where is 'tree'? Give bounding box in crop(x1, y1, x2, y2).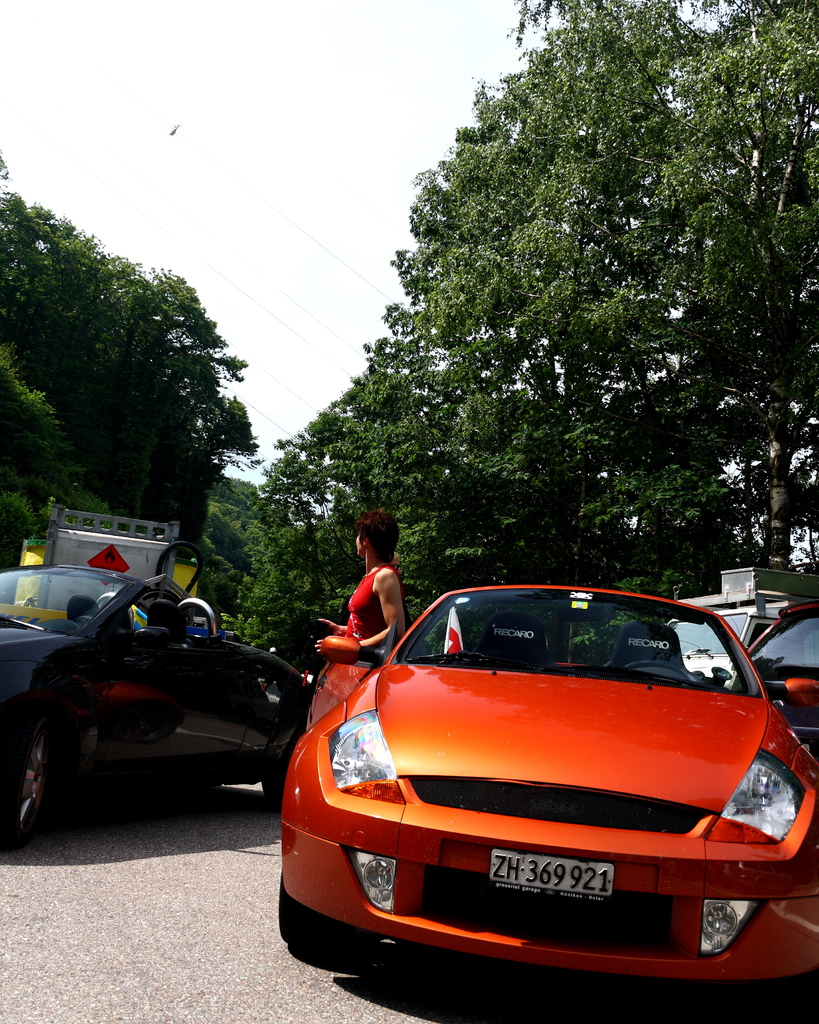
crop(238, 0, 818, 690).
